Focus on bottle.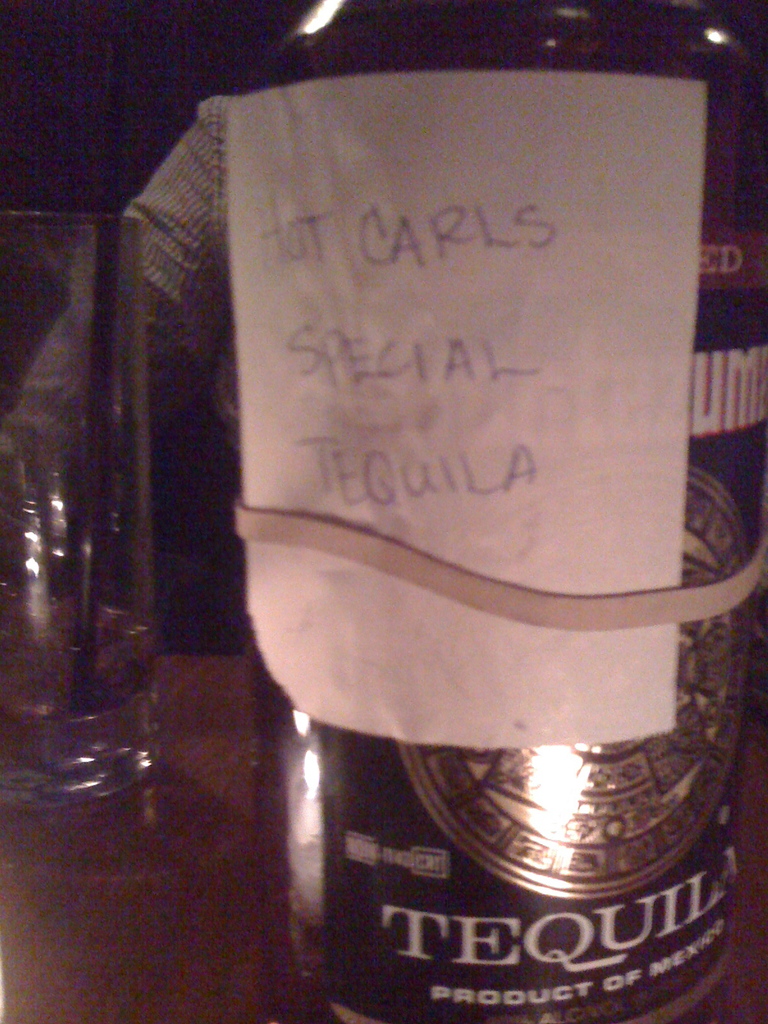
Focused at [left=201, top=0, right=767, bottom=1023].
